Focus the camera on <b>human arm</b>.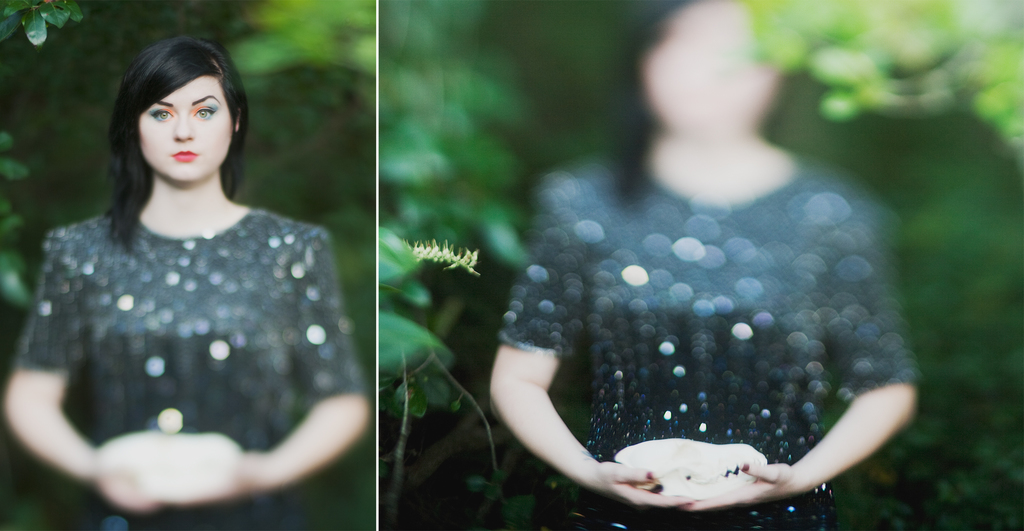
Focus region: rect(482, 172, 677, 502).
